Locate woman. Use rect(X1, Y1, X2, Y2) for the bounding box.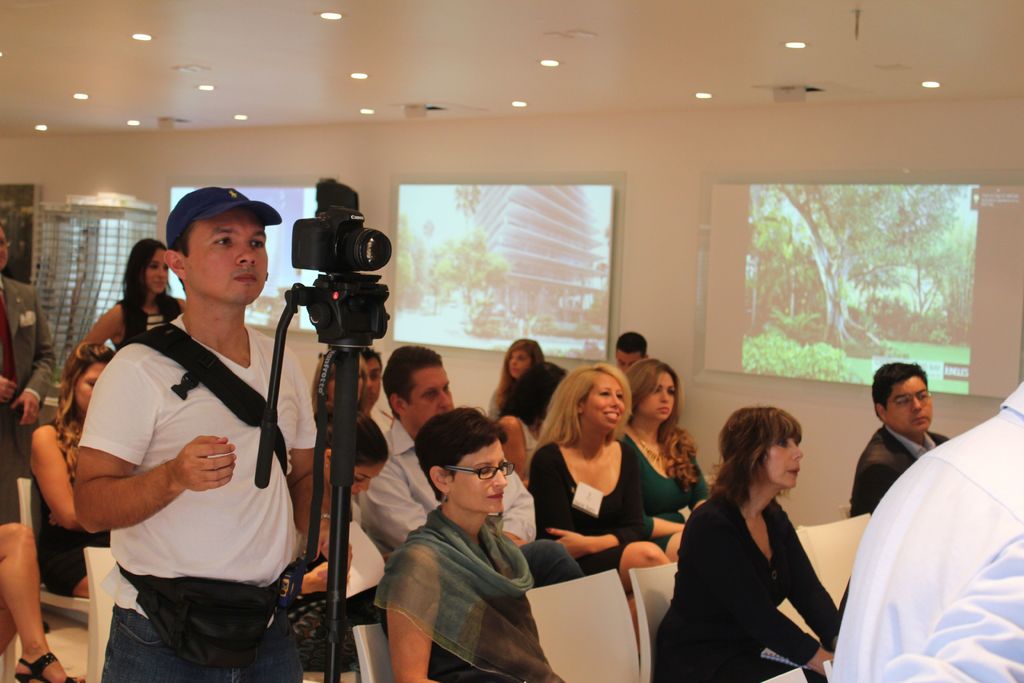
rect(36, 342, 111, 596).
